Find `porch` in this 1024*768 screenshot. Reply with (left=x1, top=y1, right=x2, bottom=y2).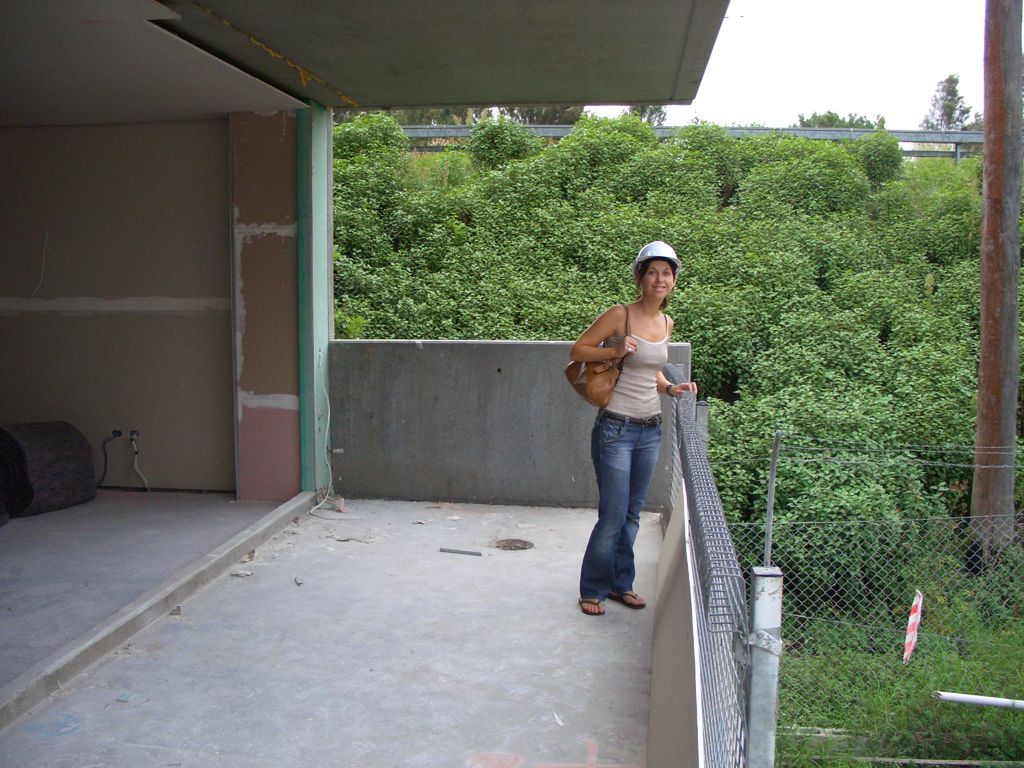
(left=0, top=0, right=771, bottom=765).
